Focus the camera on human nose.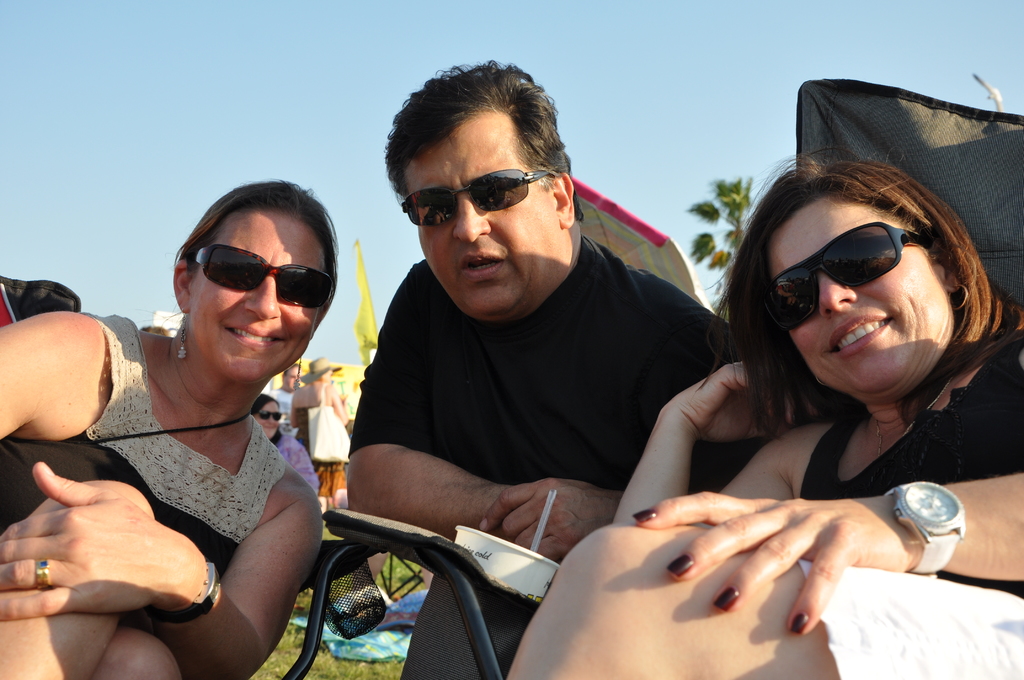
Focus region: x1=245 y1=274 x2=282 y2=320.
